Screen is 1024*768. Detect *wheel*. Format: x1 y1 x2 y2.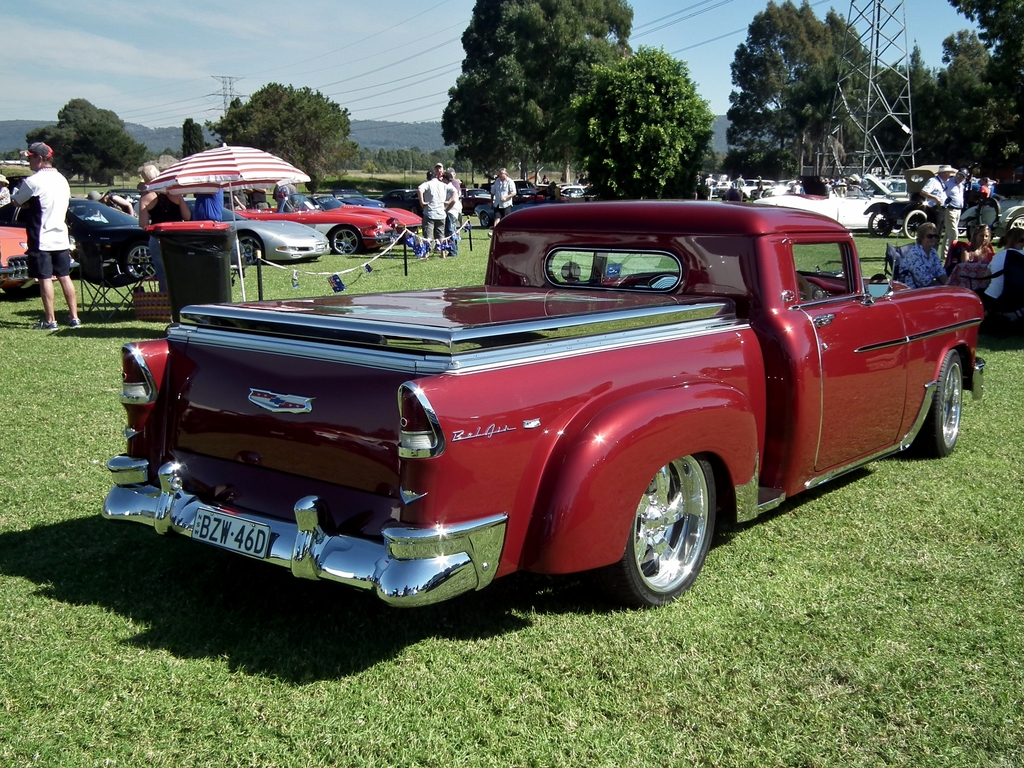
481 212 489 227.
